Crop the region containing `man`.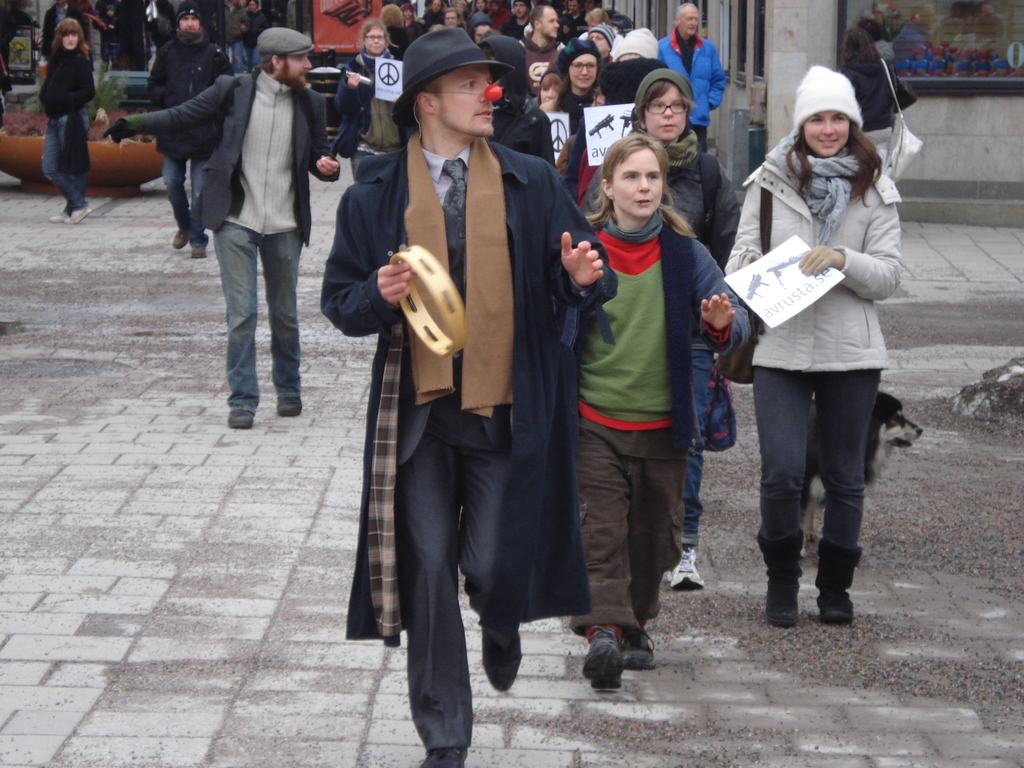
Crop region: left=653, top=1, right=731, bottom=154.
